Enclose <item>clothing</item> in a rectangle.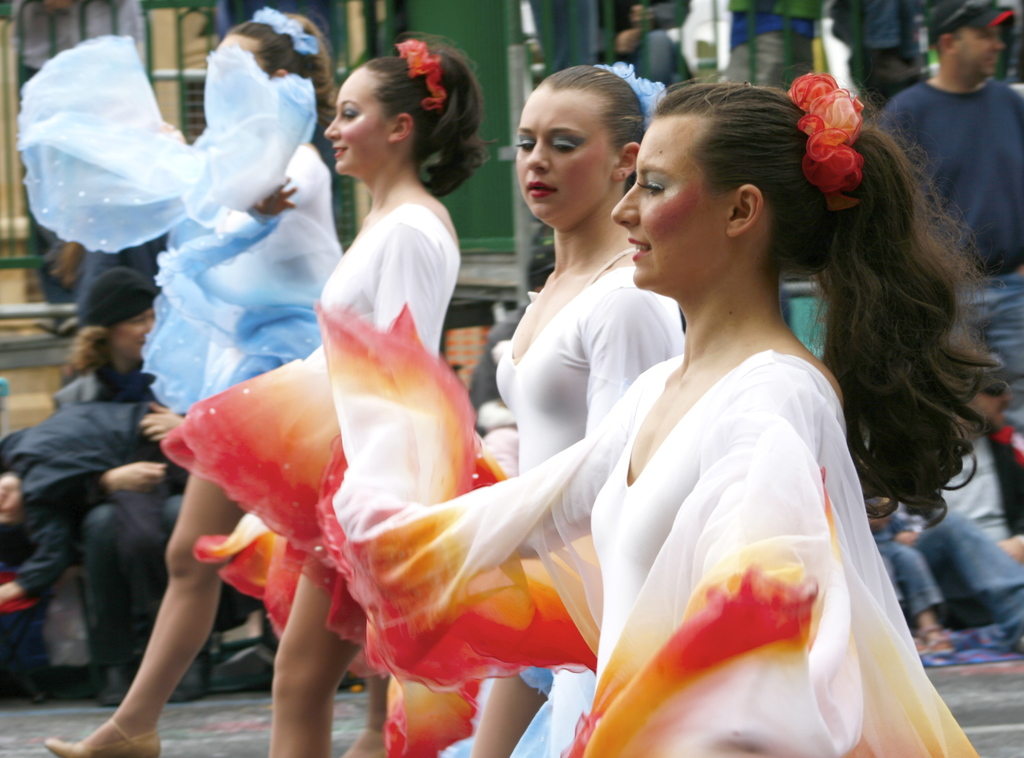
724:0:810:98.
